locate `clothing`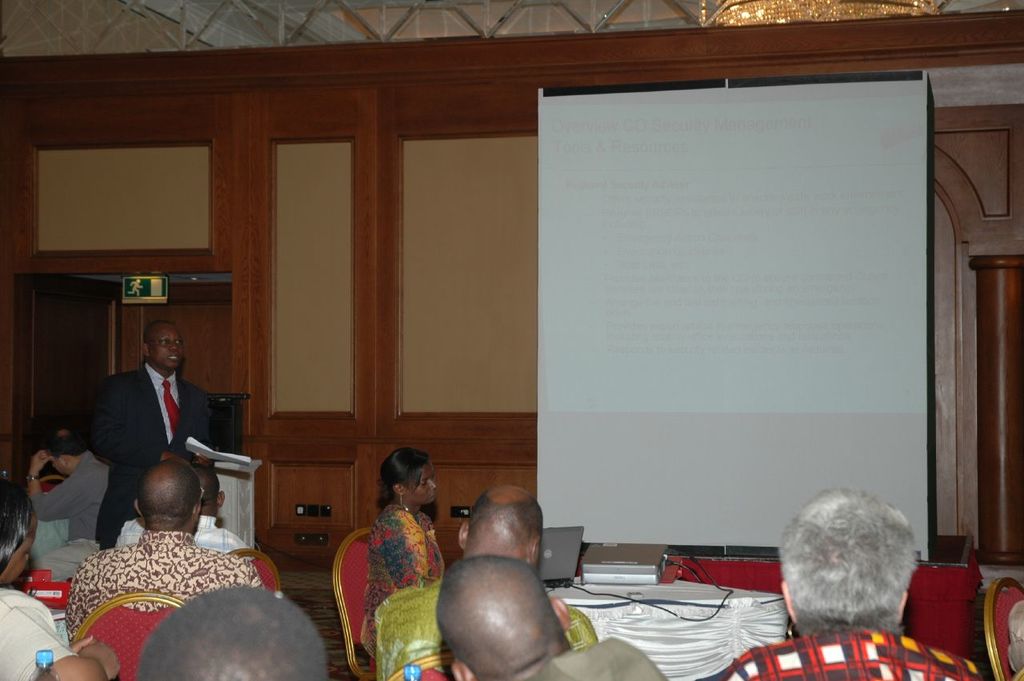
bbox=[526, 637, 668, 680]
